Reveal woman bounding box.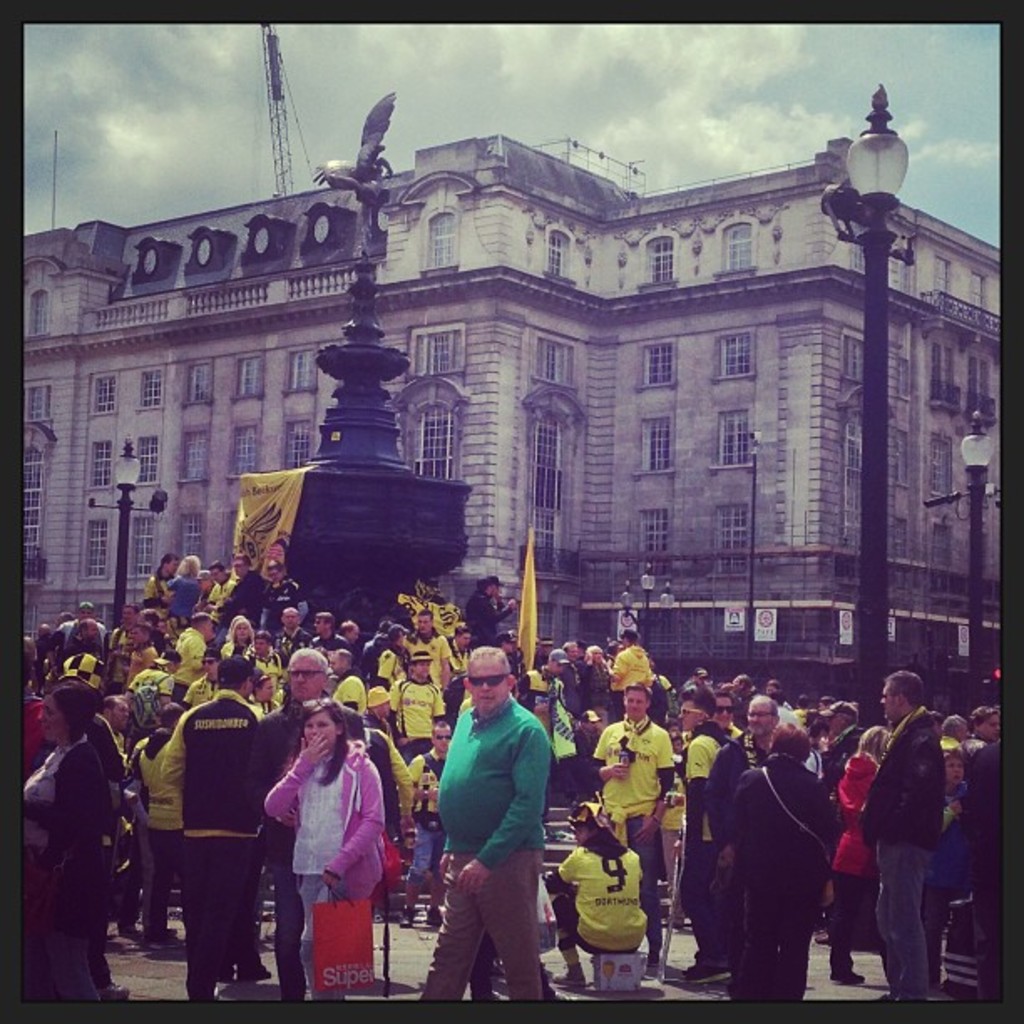
Revealed: pyautogui.locateOnScreen(164, 556, 206, 621).
